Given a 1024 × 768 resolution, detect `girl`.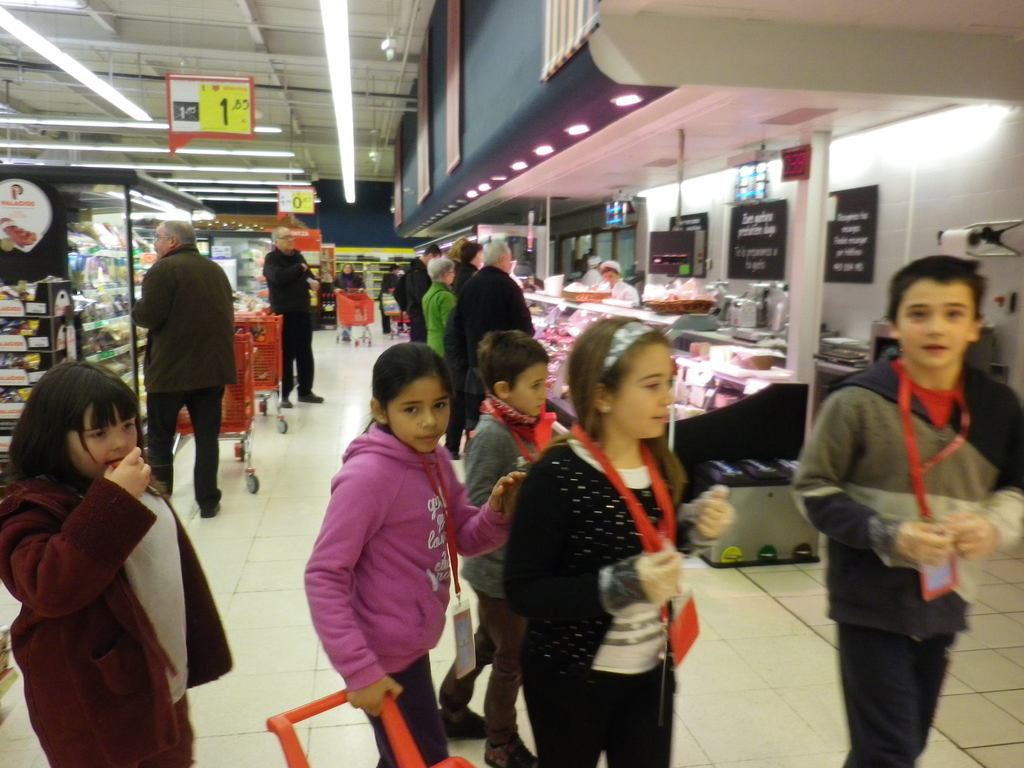
crop(503, 312, 728, 767).
